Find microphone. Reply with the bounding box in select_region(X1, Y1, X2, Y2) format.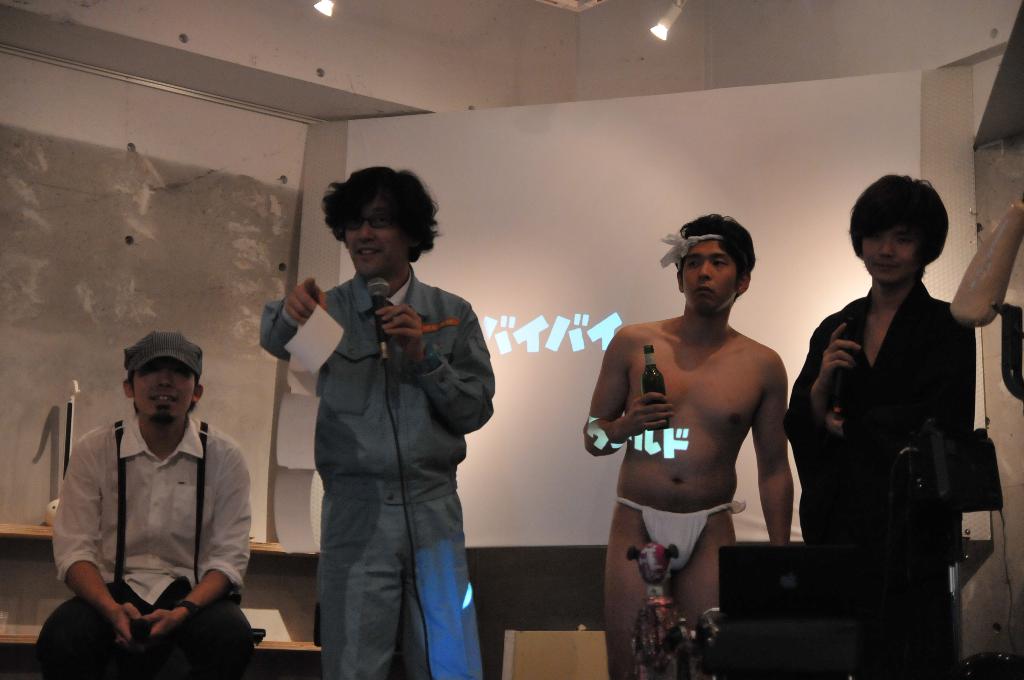
select_region(820, 334, 854, 430).
